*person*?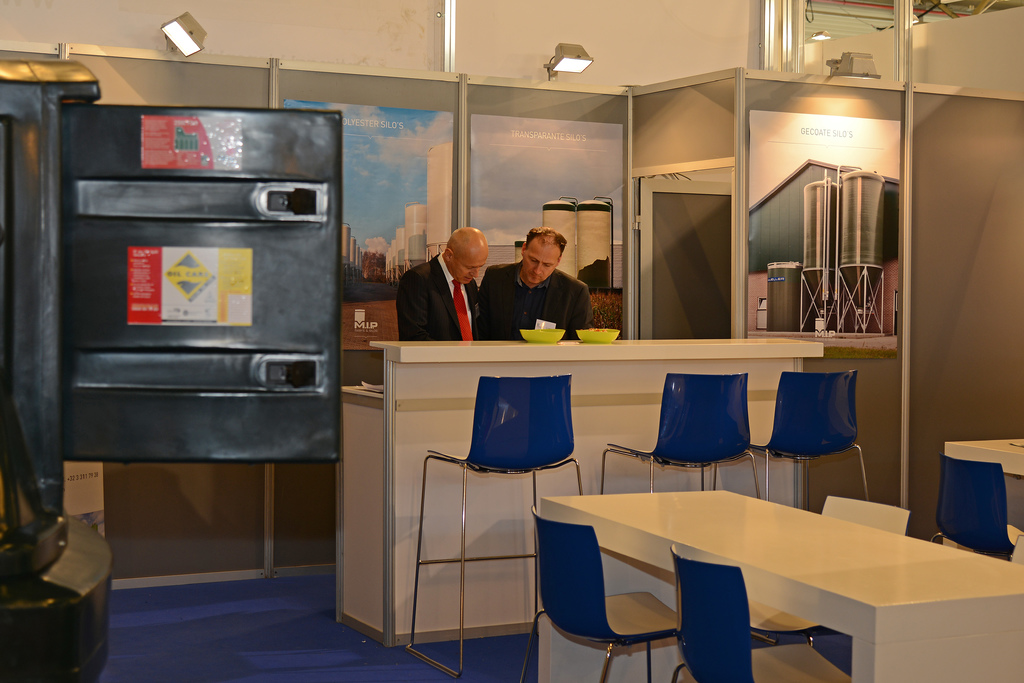
{"x1": 483, "y1": 224, "x2": 599, "y2": 343}
